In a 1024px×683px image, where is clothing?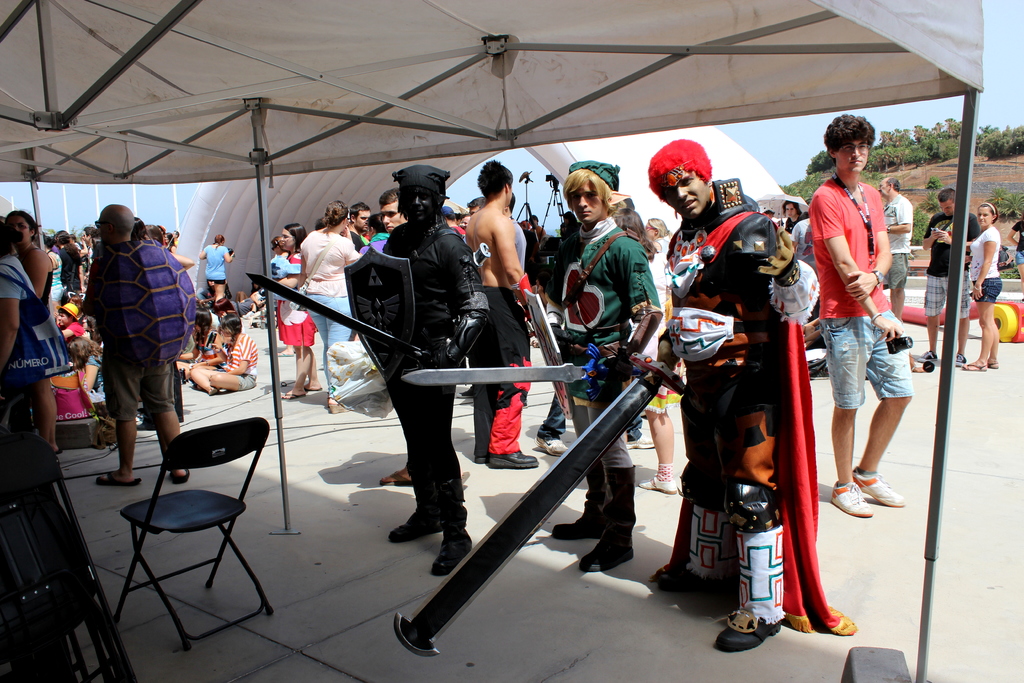
195:330:226:370.
